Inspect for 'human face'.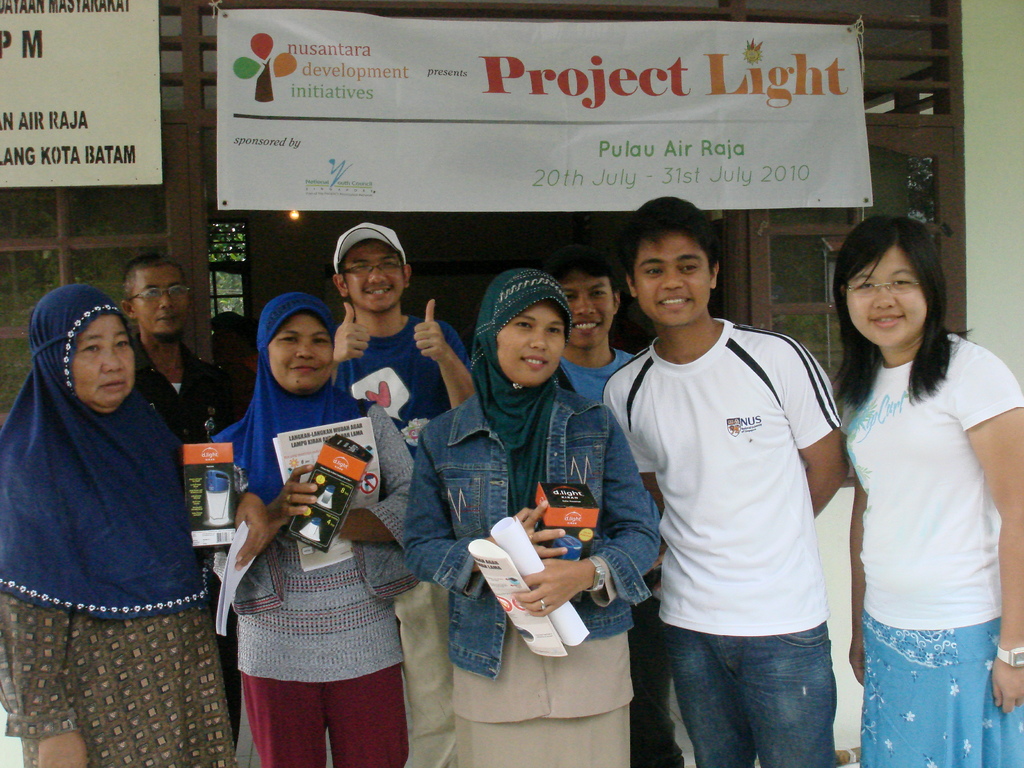
Inspection: bbox=[847, 250, 927, 346].
